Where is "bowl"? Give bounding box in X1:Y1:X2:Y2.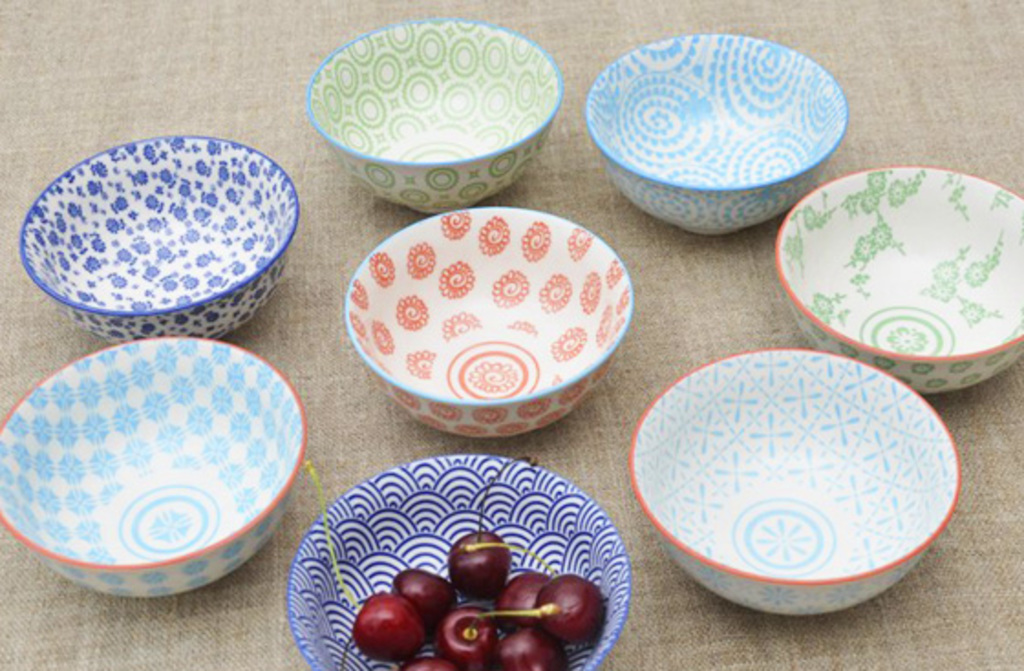
296:15:558:212.
